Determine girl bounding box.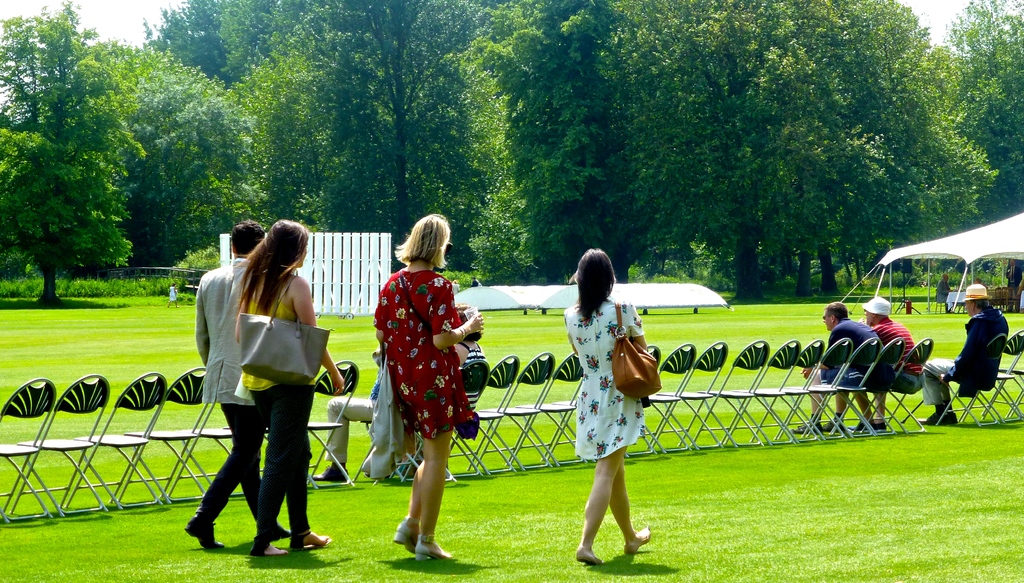
Determined: select_region(373, 210, 488, 559).
